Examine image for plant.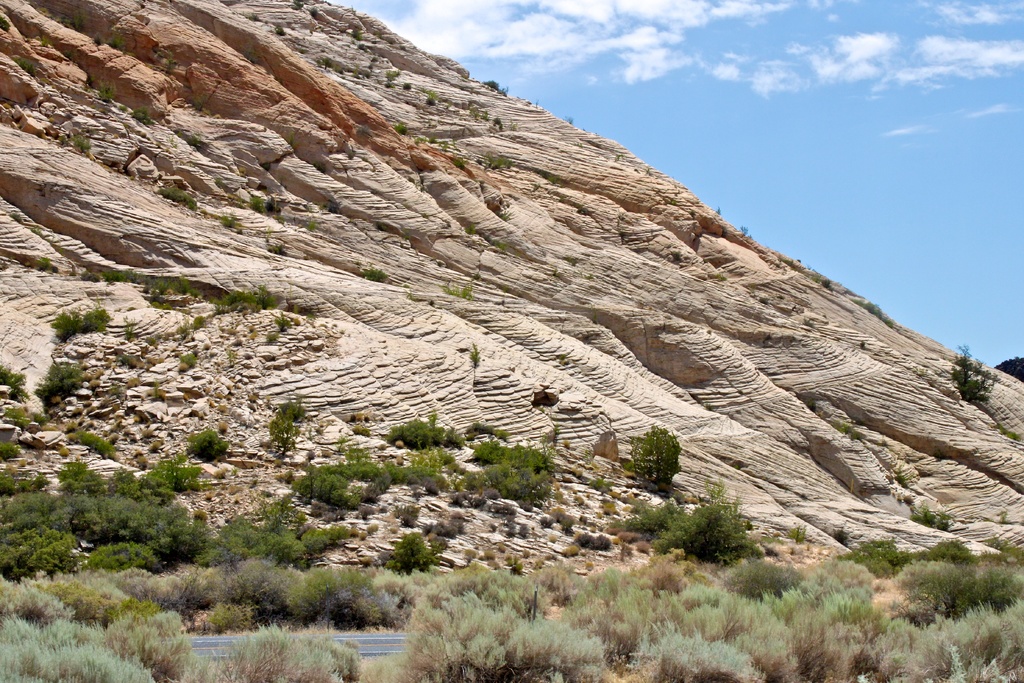
Examination result: 862,302,895,327.
